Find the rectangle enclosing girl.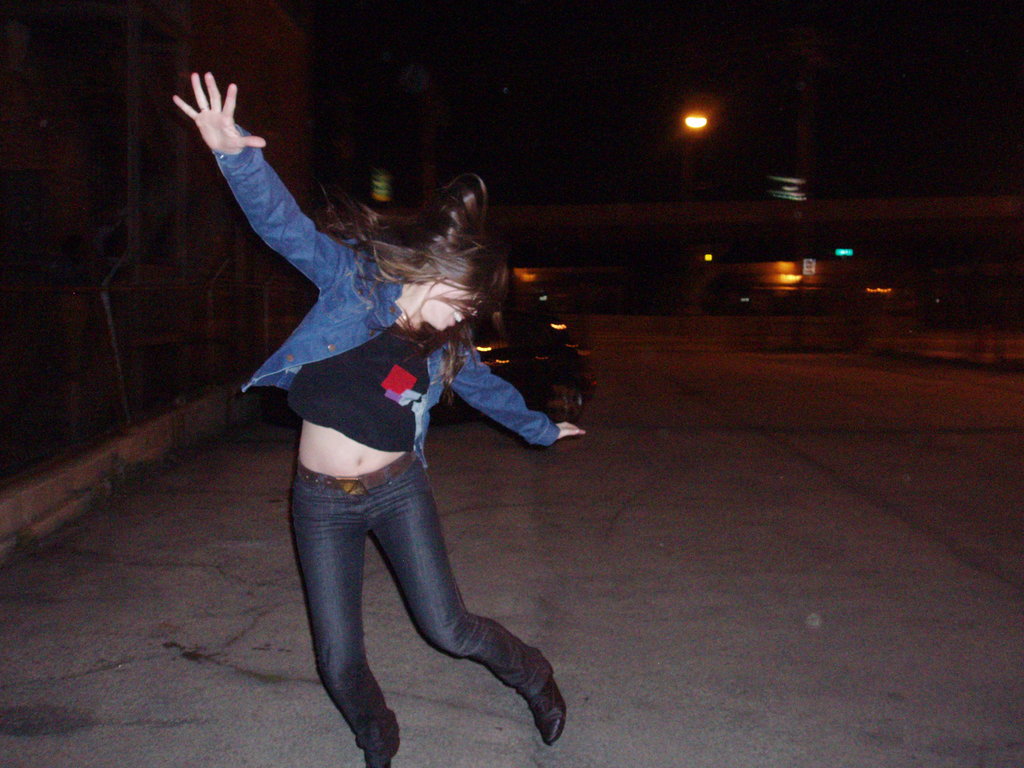
173/74/587/767.
